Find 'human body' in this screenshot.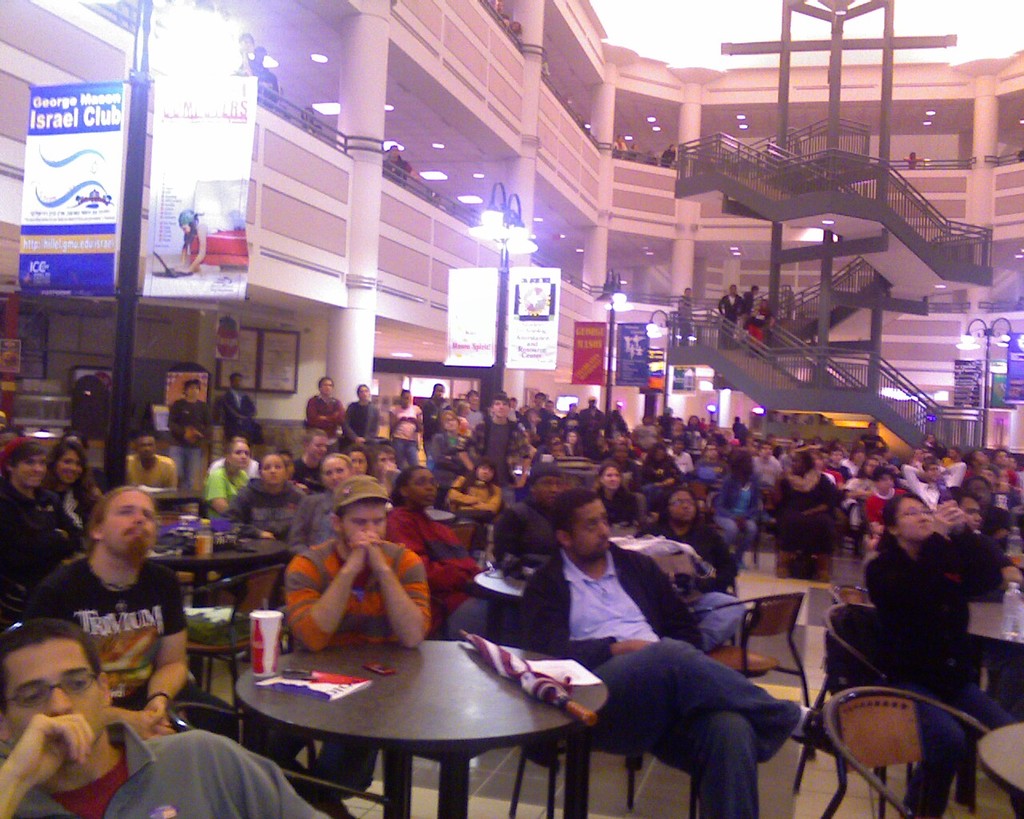
The bounding box for 'human body' is [126, 428, 176, 490].
